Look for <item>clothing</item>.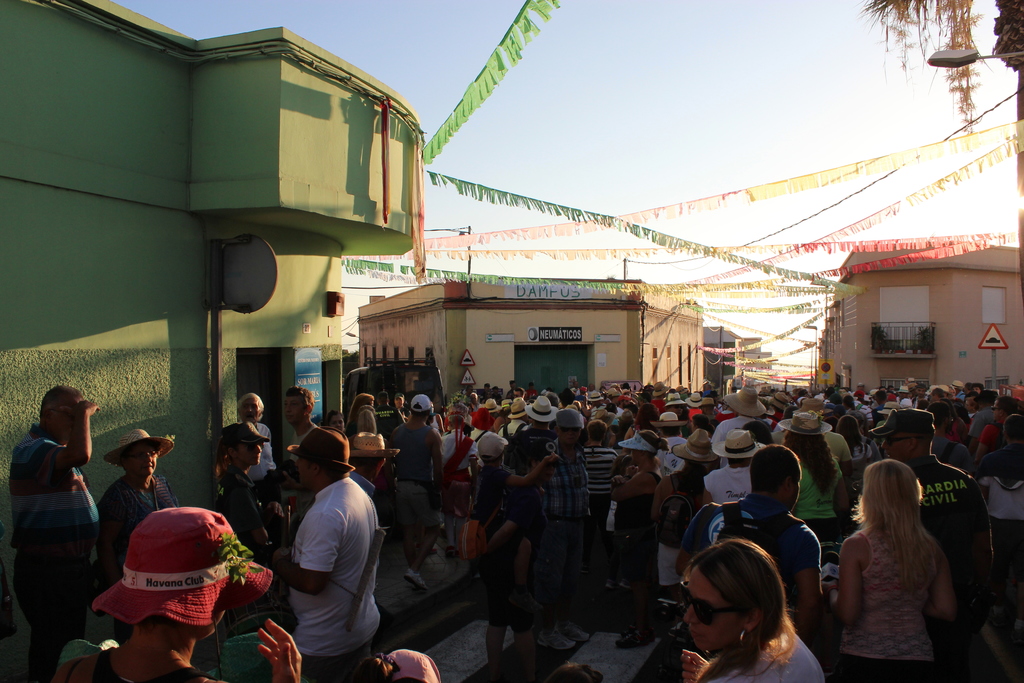
Found: 8,418,112,667.
